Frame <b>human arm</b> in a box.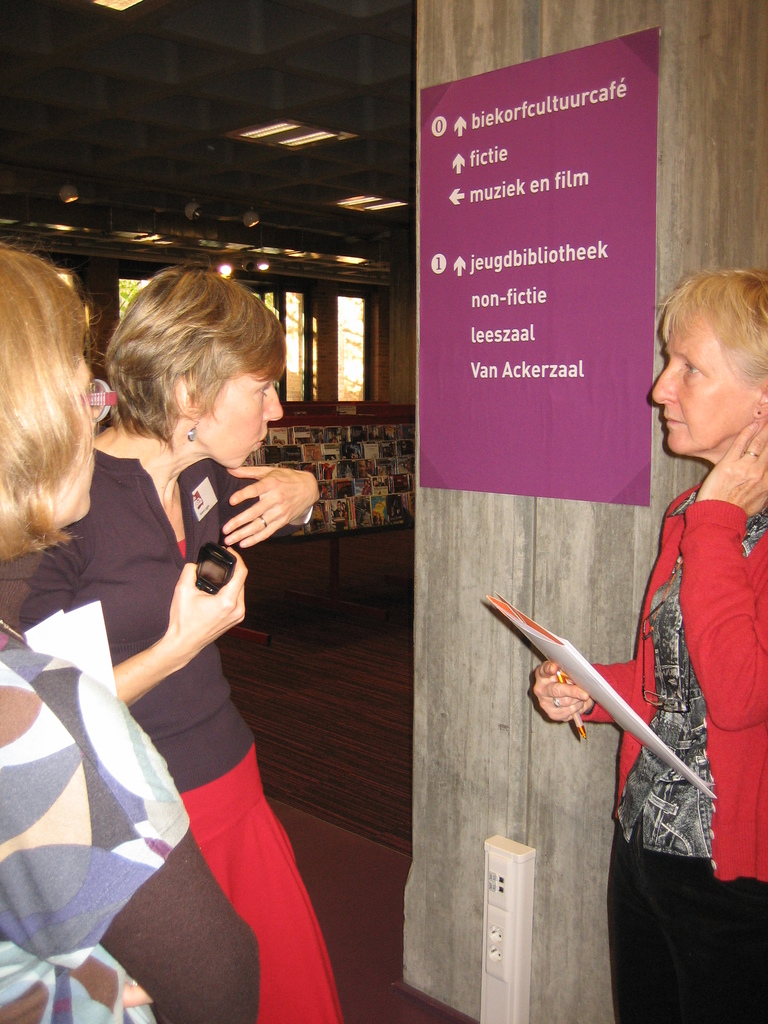
{"x1": 0, "y1": 642, "x2": 261, "y2": 1023}.
